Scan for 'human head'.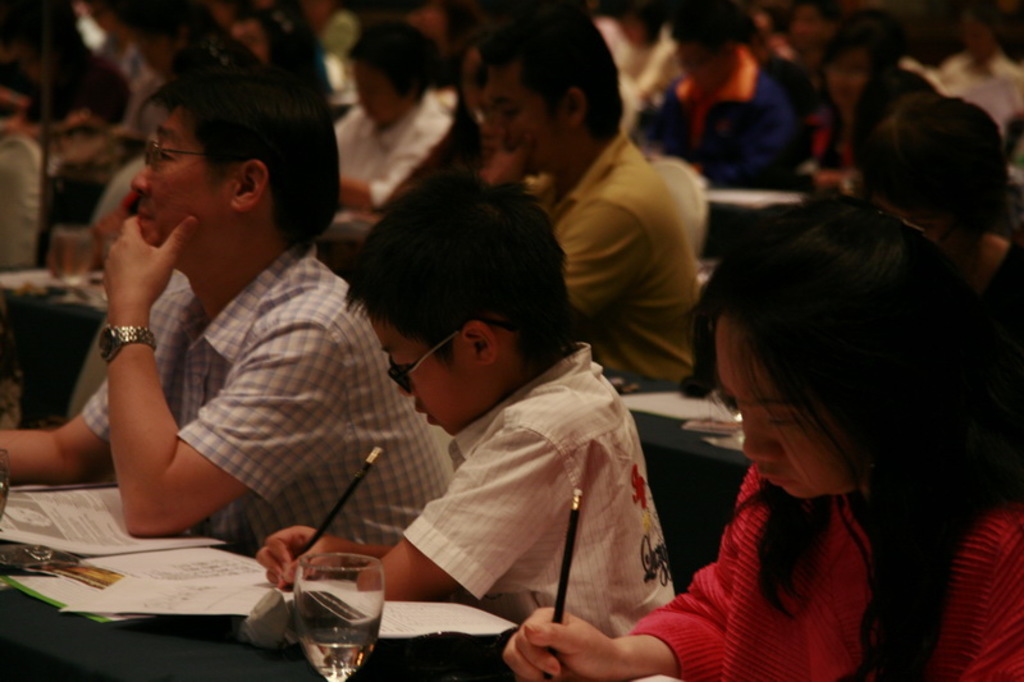
Scan result: (x1=616, y1=0, x2=662, y2=49).
